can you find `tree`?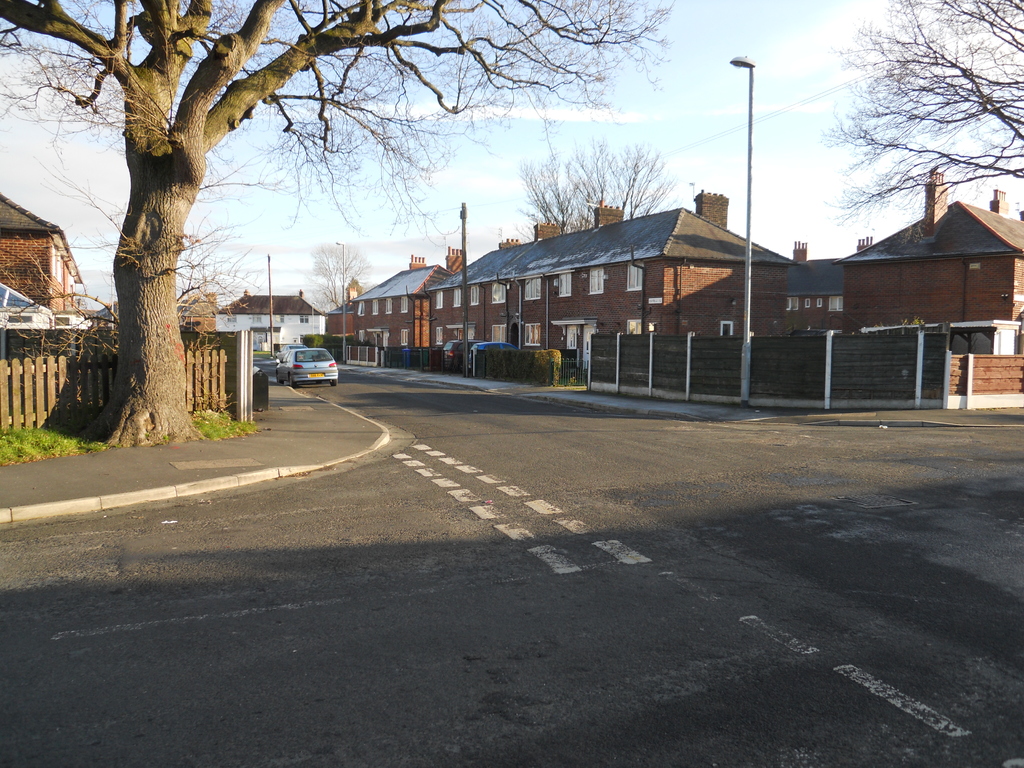
Yes, bounding box: left=298, top=241, right=376, bottom=326.
